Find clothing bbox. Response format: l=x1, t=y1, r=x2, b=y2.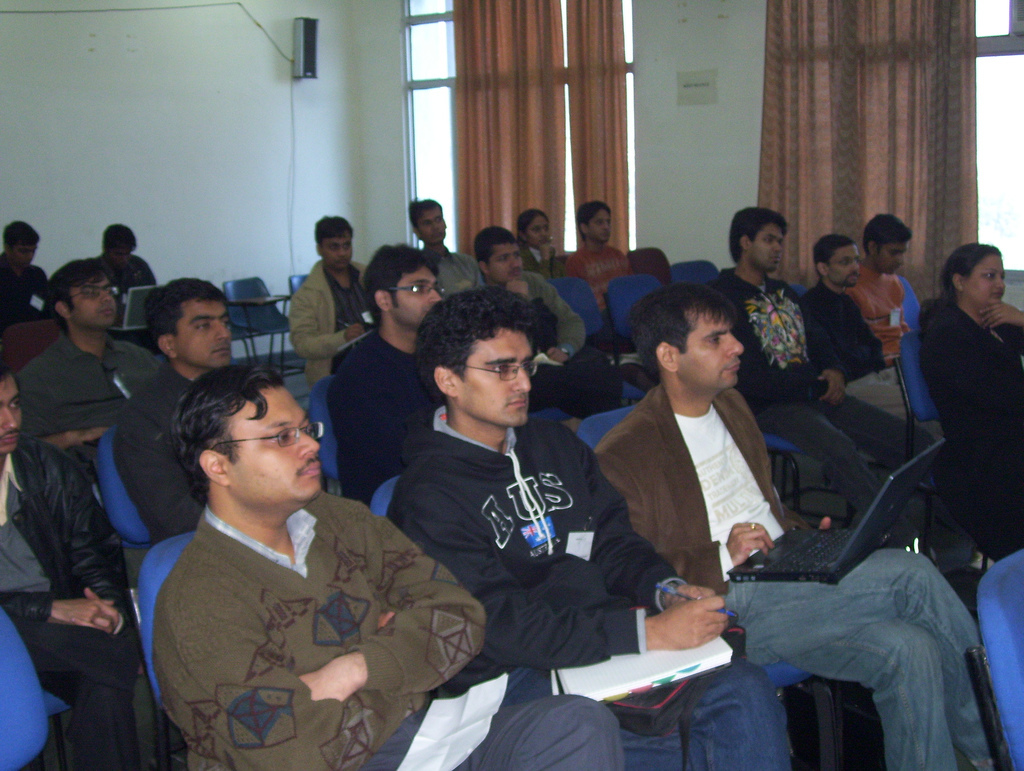
l=36, t=330, r=189, b=427.
